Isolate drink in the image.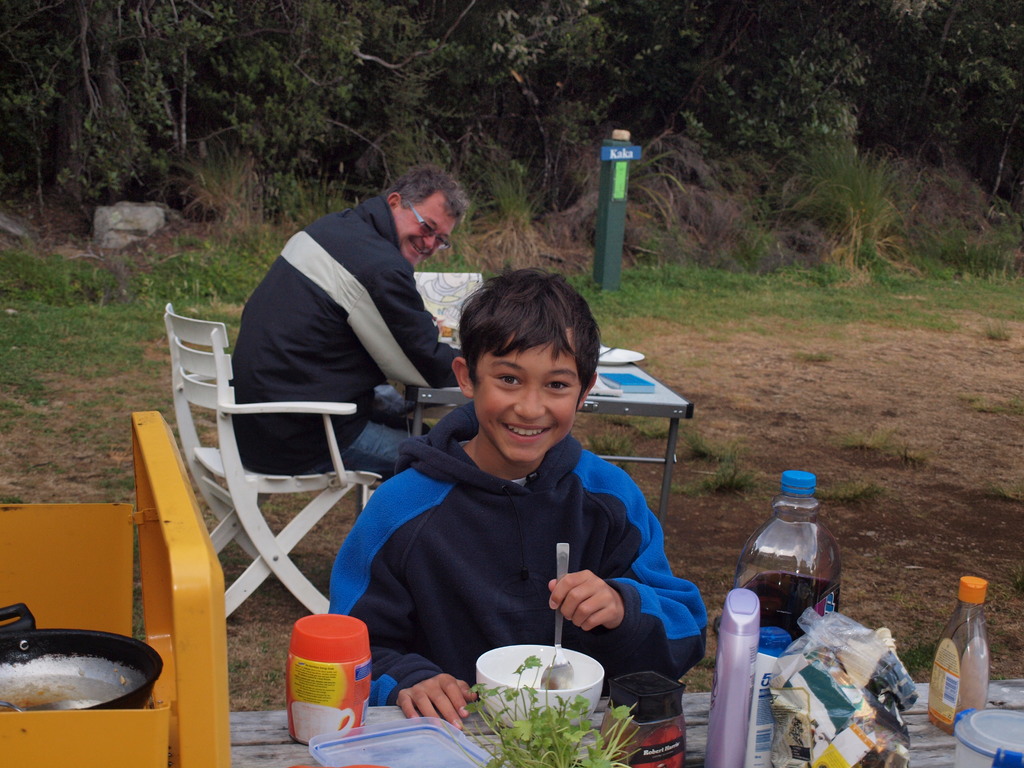
Isolated region: rect(741, 572, 843, 641).
